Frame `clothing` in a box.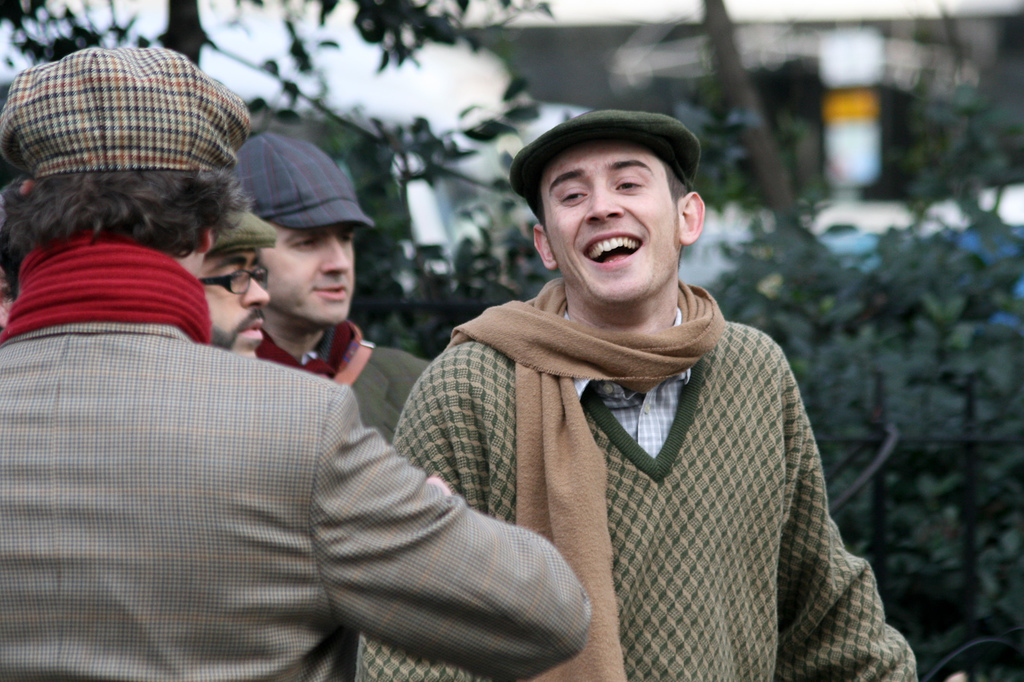
356, 273, 921, 681.
